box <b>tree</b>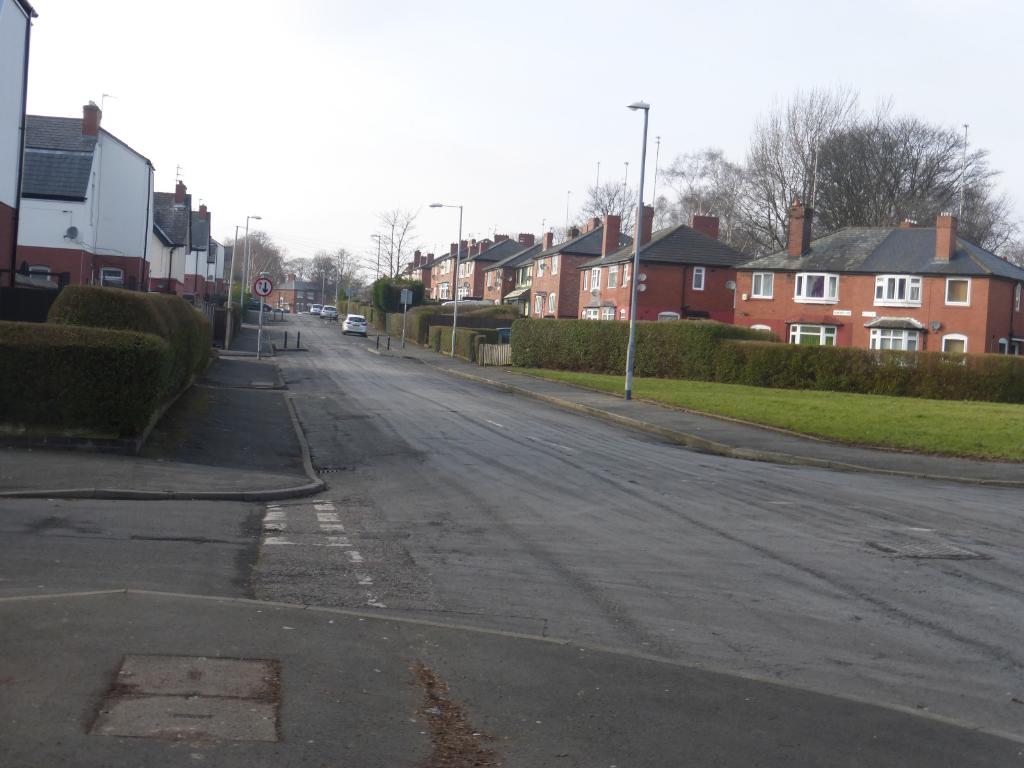
(x1=977, y1=193, x2=1023, y2=268)
